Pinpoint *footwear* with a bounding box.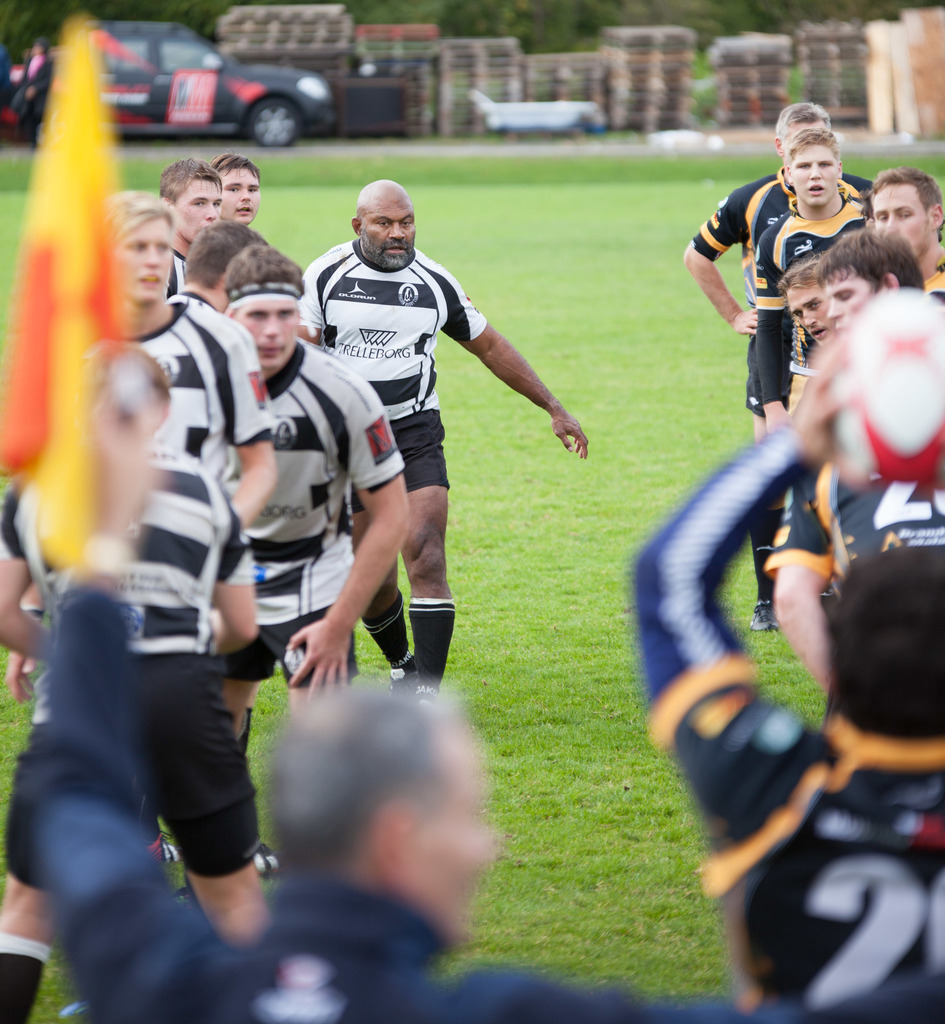
[744,606,787,639].
